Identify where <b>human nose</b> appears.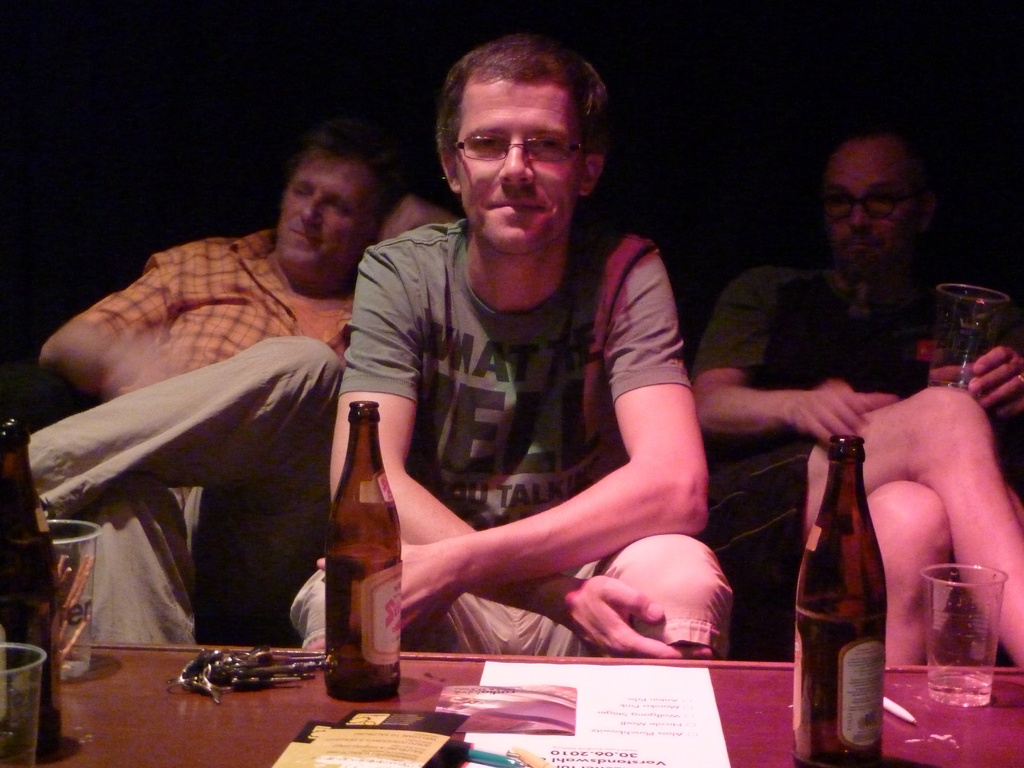
Appears at 849,203,874,233.
